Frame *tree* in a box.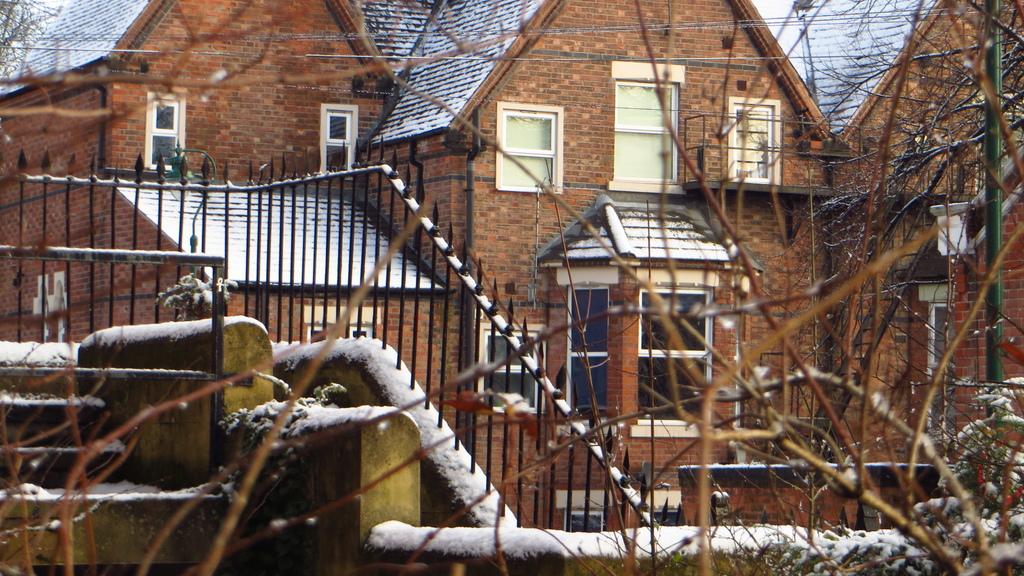
<bbox>0, 0, 92, 93</bbox>.
